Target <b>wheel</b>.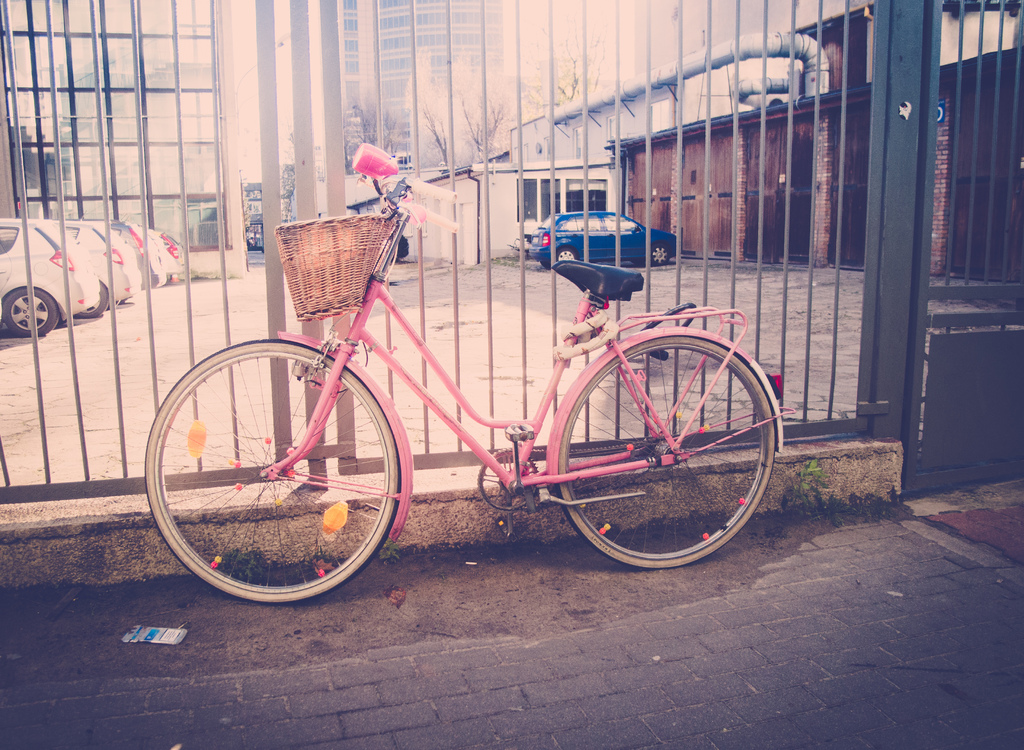
Target region: 555 249 575 264.
